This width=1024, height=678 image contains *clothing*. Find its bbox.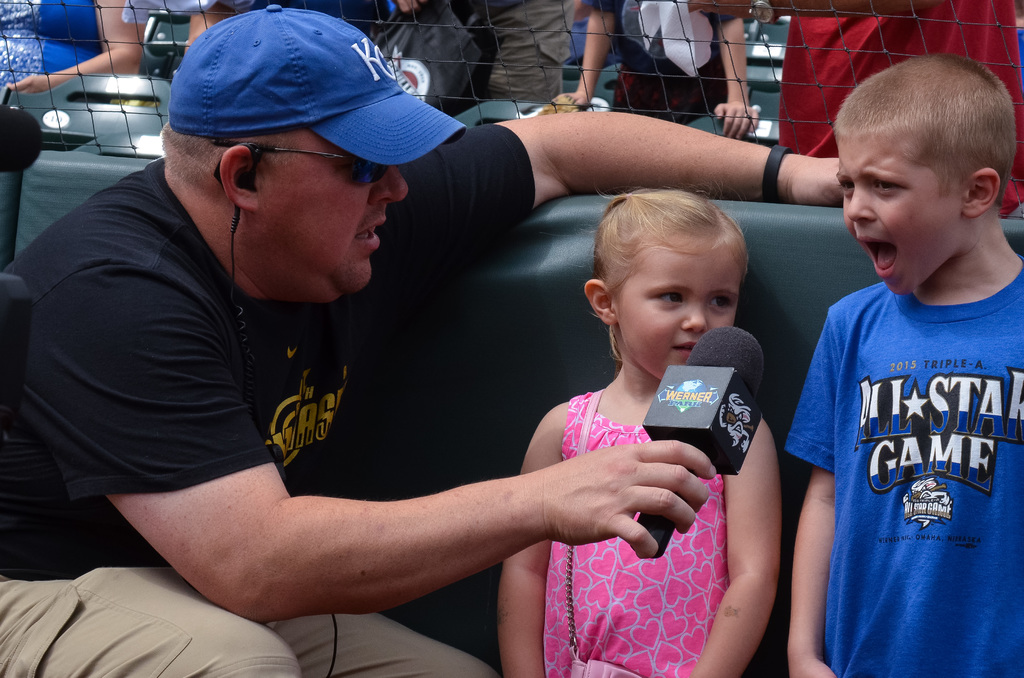
locate(0, 123, 538, 677).
